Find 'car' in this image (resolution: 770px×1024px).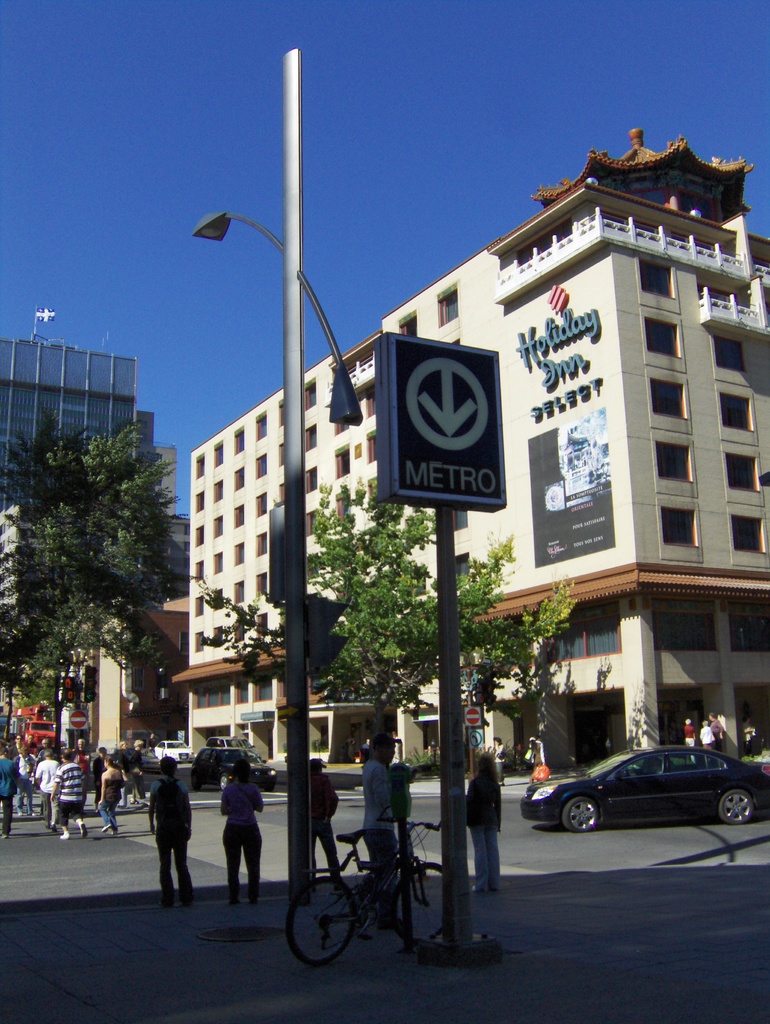
select_region(207, 733, 262, 756).
